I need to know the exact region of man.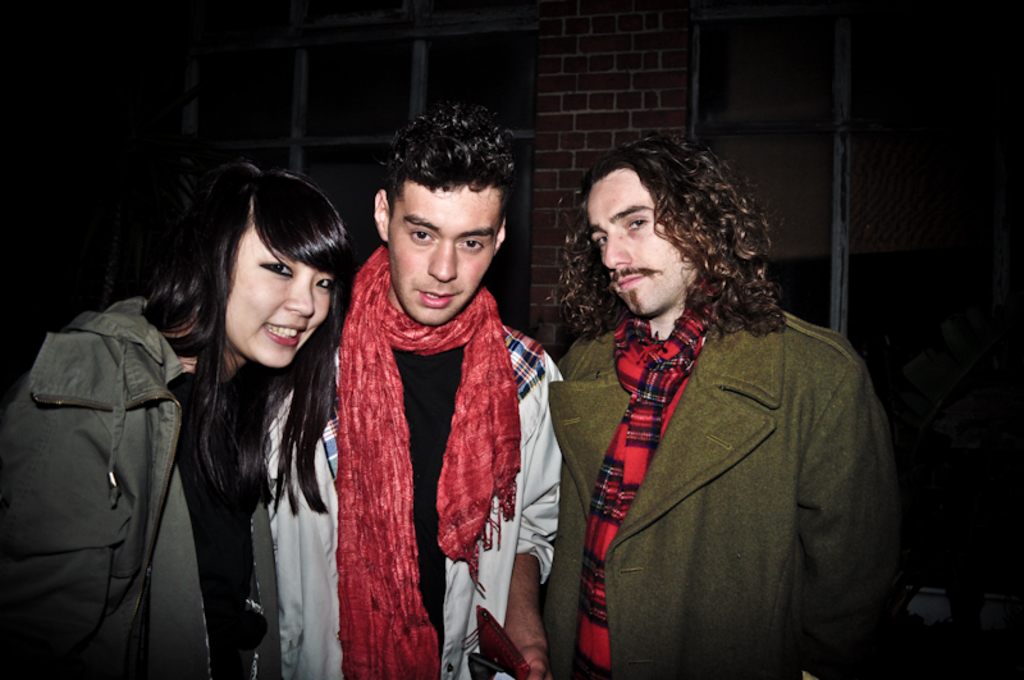
Region: pyautogui.locateOnScreen(535, 124, 914, 679).
